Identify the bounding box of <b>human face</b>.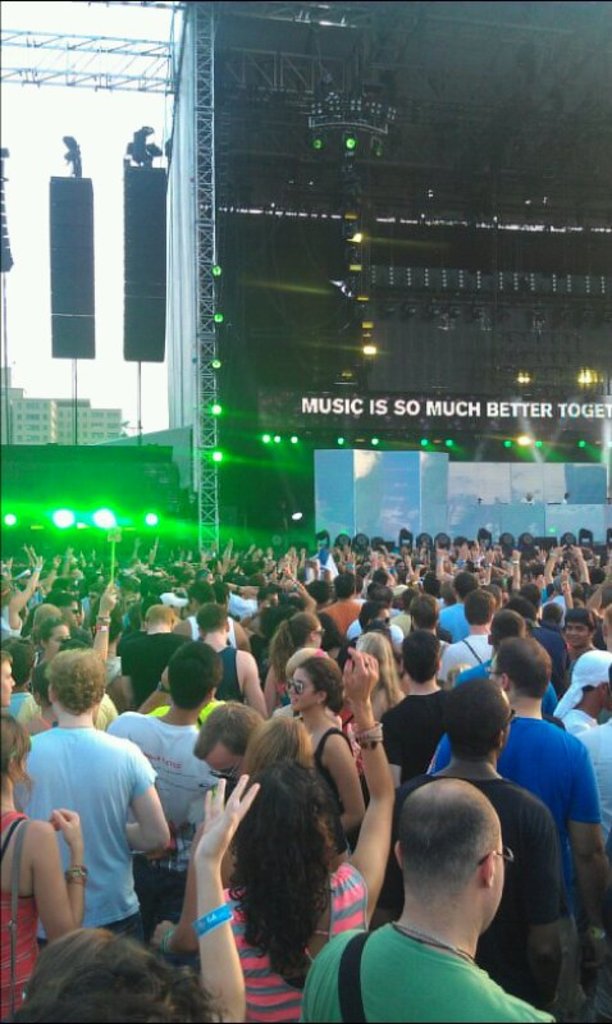
(567, 623, 593, 645).
